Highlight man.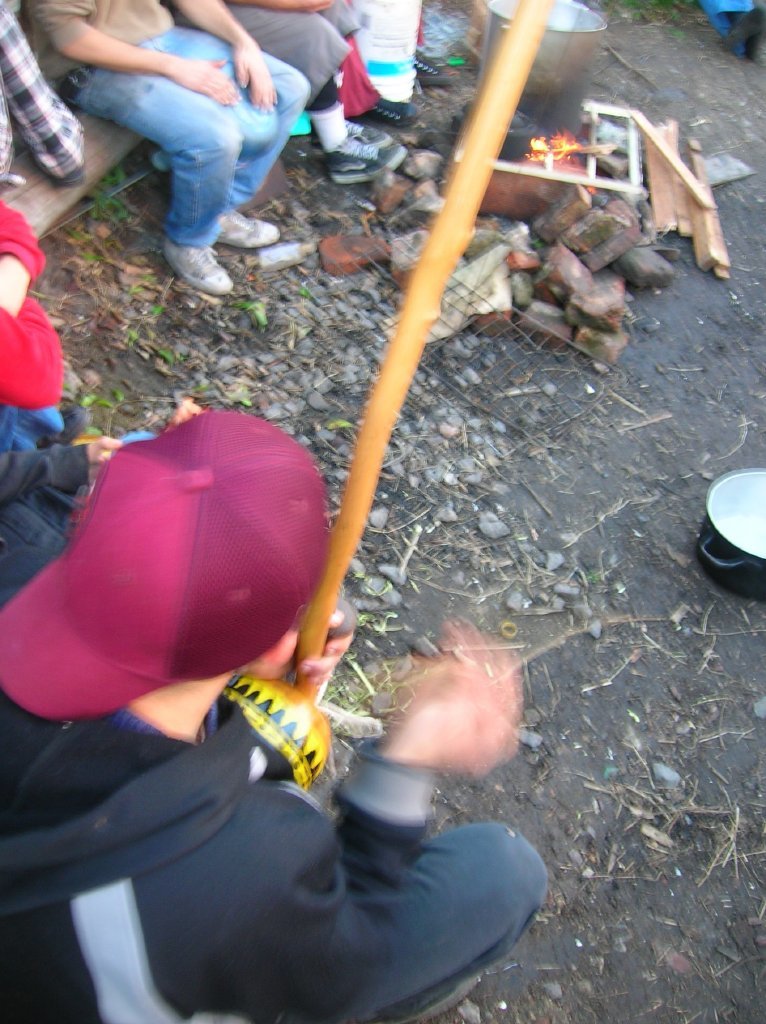
Highlighted region: crop(38, 0, 332, 293).
